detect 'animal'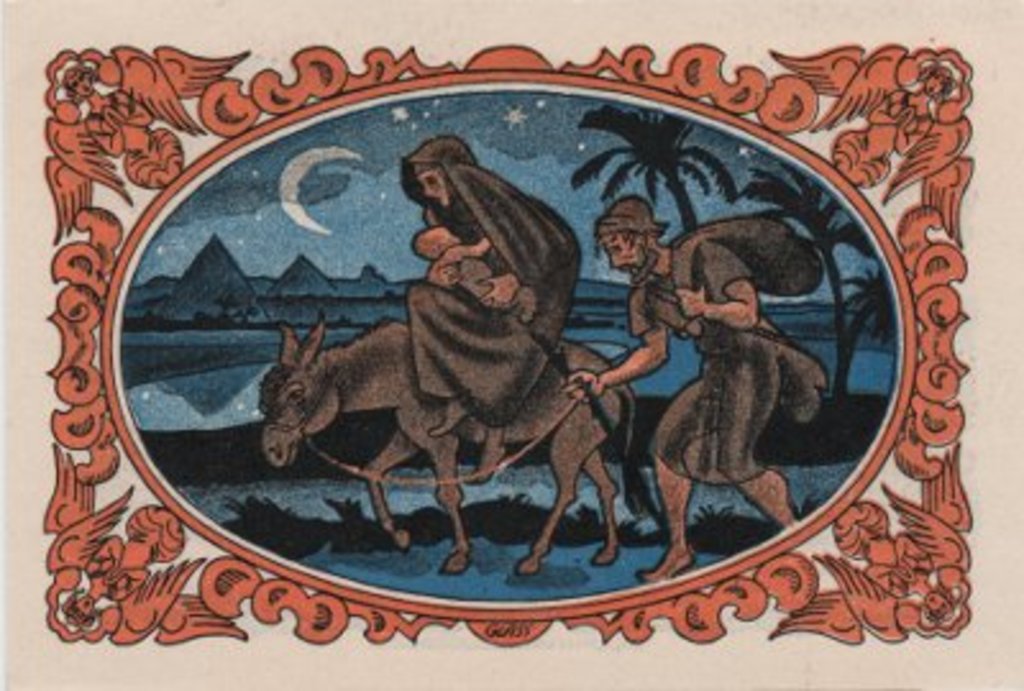
bbox=(256, 312, 660, 573)
